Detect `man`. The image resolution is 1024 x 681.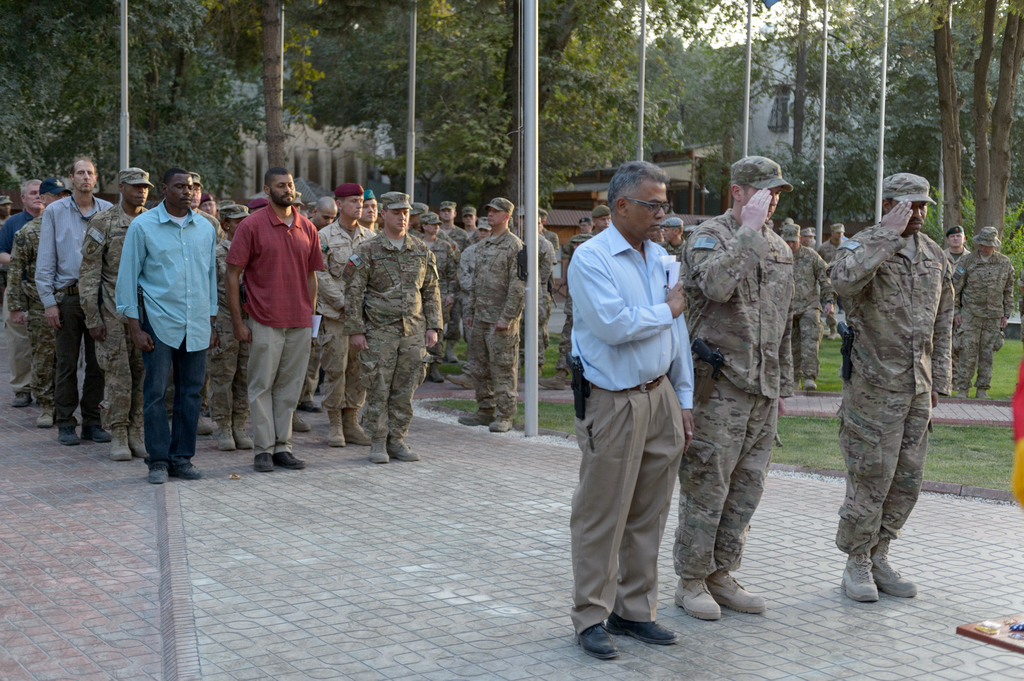
box=[223, 167, 324, 472].
